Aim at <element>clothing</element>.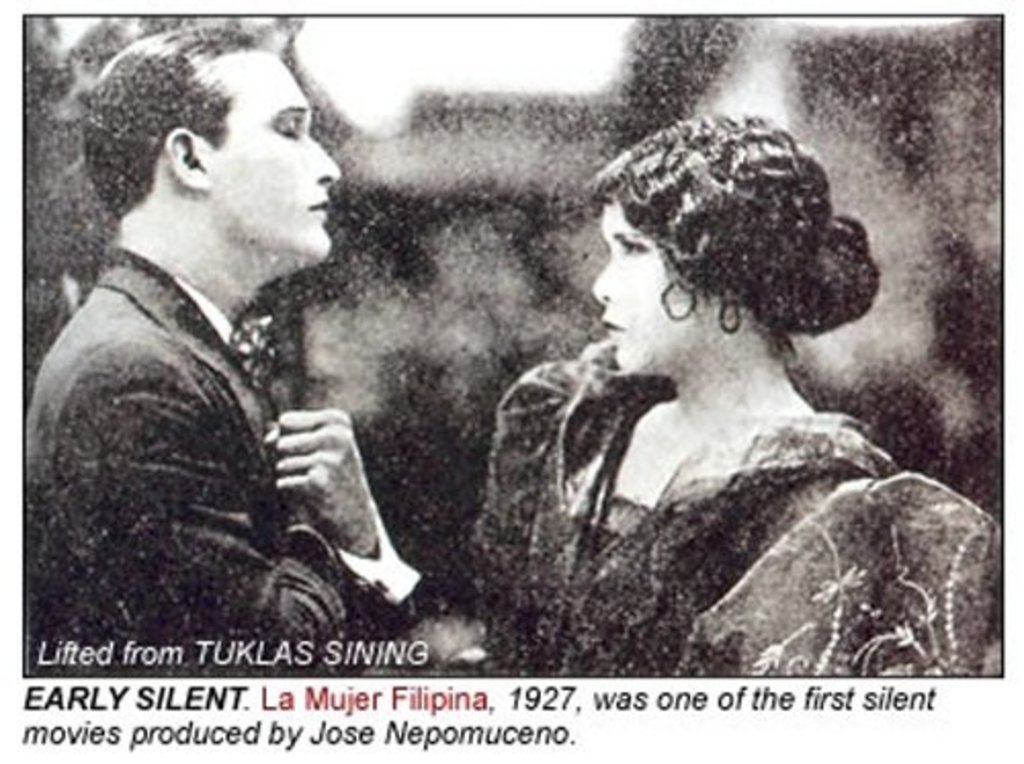
Aimed at region(469, 270, 969, 674).
